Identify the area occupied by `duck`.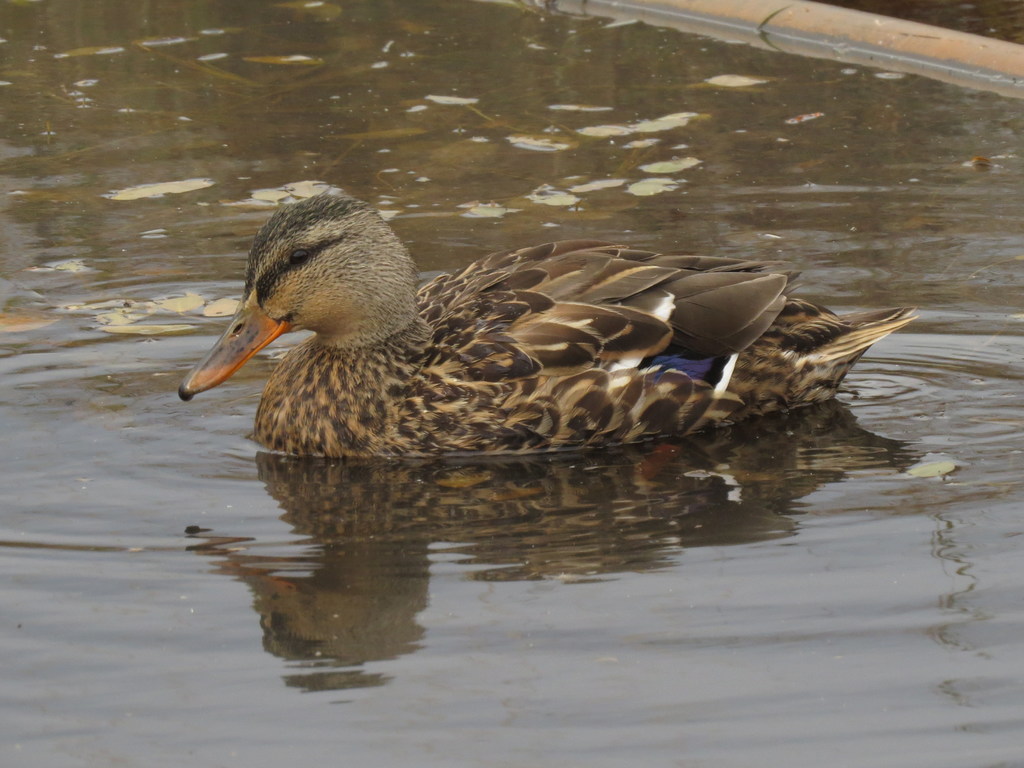
Area: 179/182/926/452.
